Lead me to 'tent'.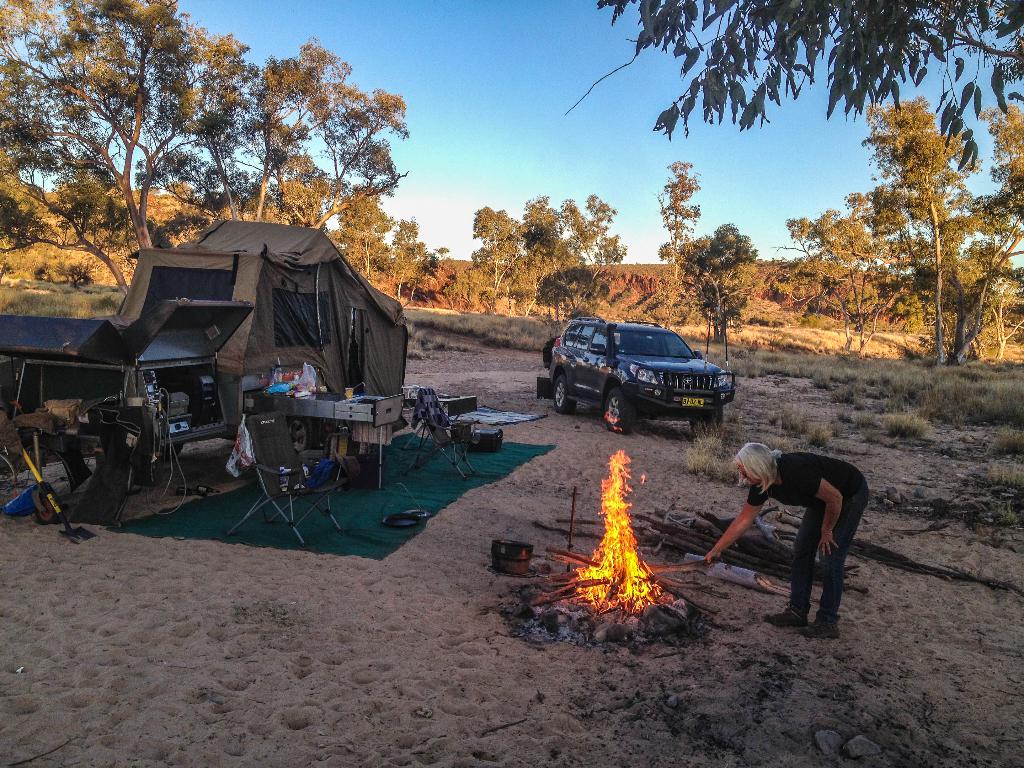
Lead to bbox(101, 212, 407, 396).
